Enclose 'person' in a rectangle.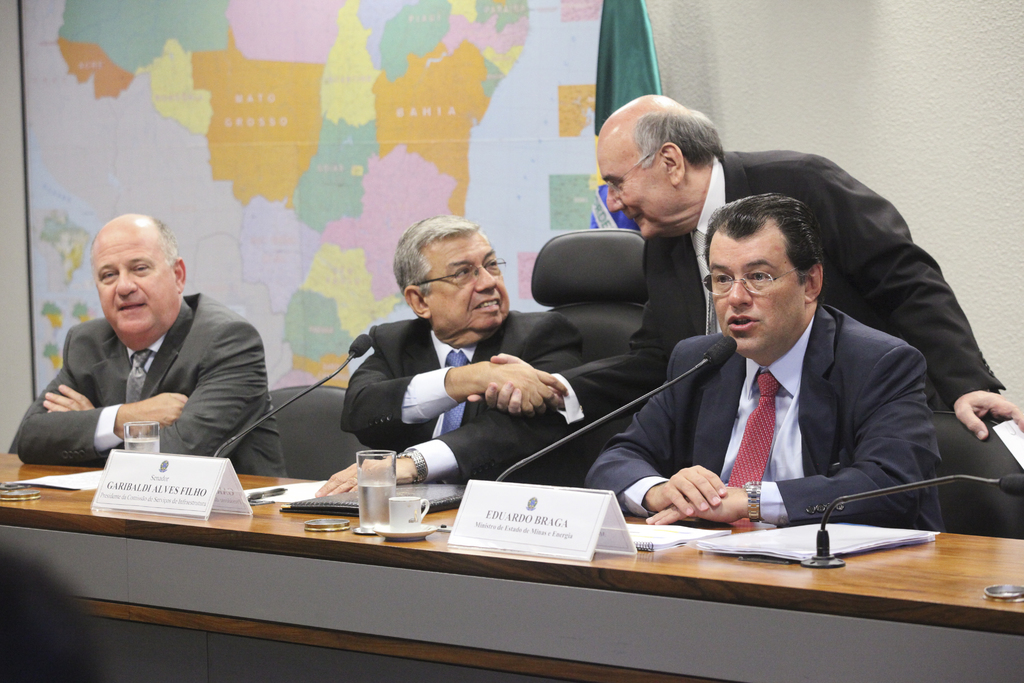
<region>463, 92, 1023, 443</region>.
